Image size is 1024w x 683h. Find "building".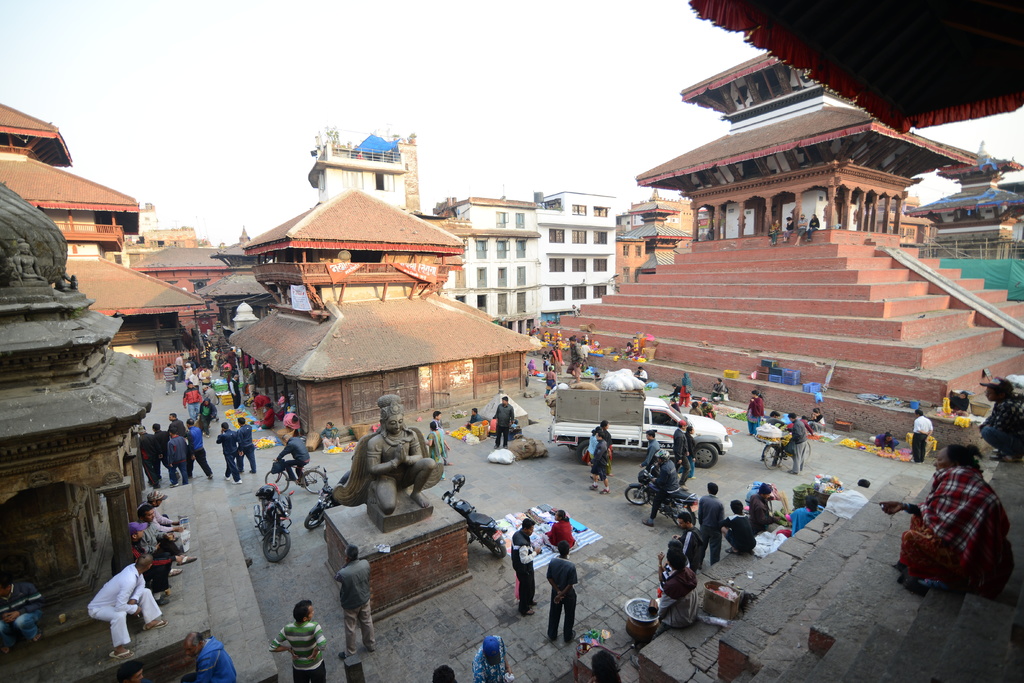
[537, 189, 620, 323].
